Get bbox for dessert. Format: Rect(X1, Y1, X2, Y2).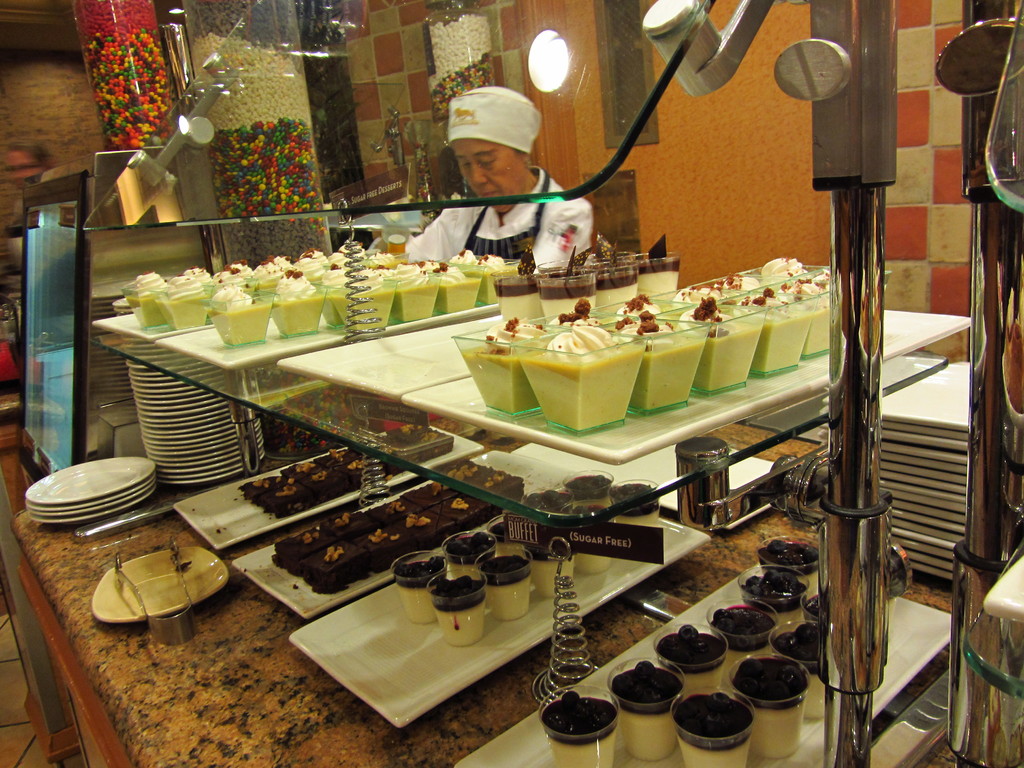
Rect(431, 581, 481, 644).
